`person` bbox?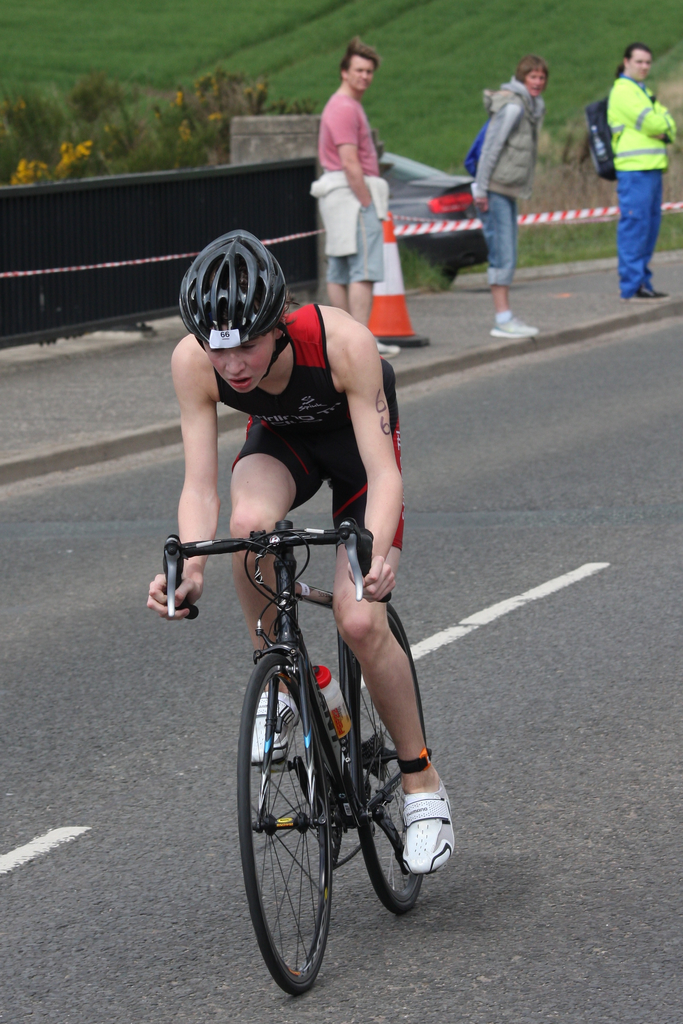
308/36/403/351
